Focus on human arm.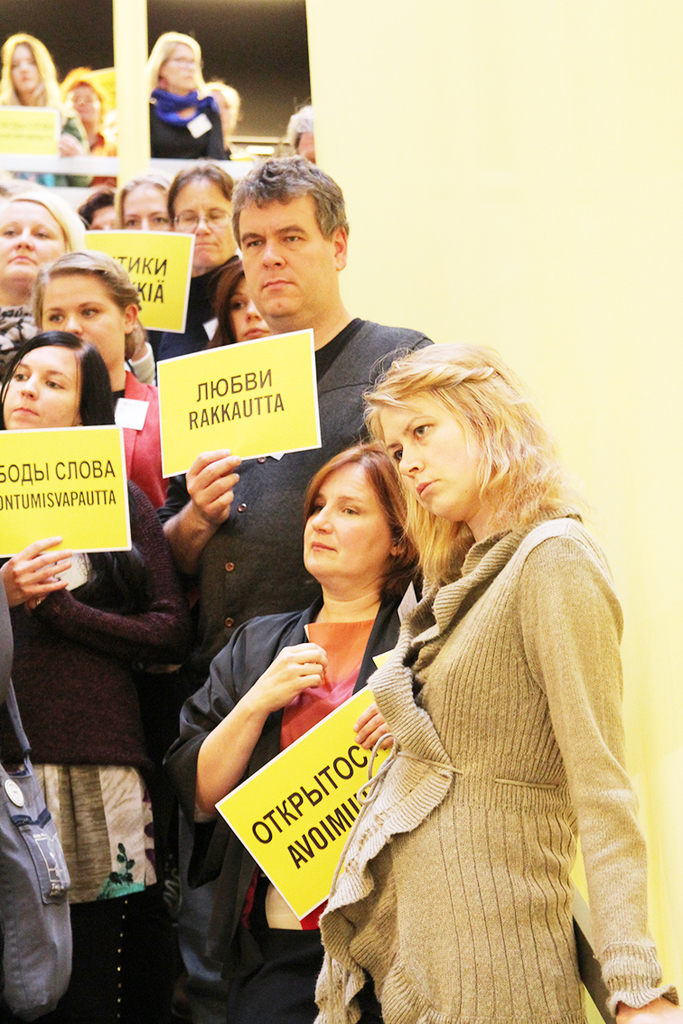
Focused at bbox(519, 529, 682, 1023).
